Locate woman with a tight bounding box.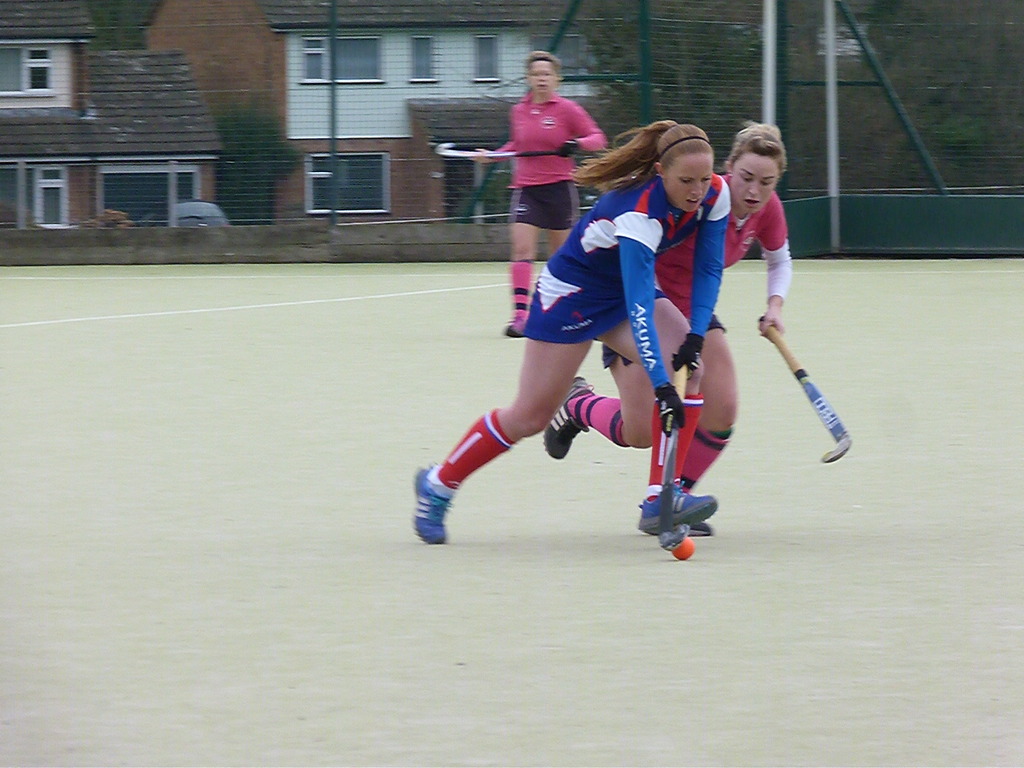
479 49 612 360.
